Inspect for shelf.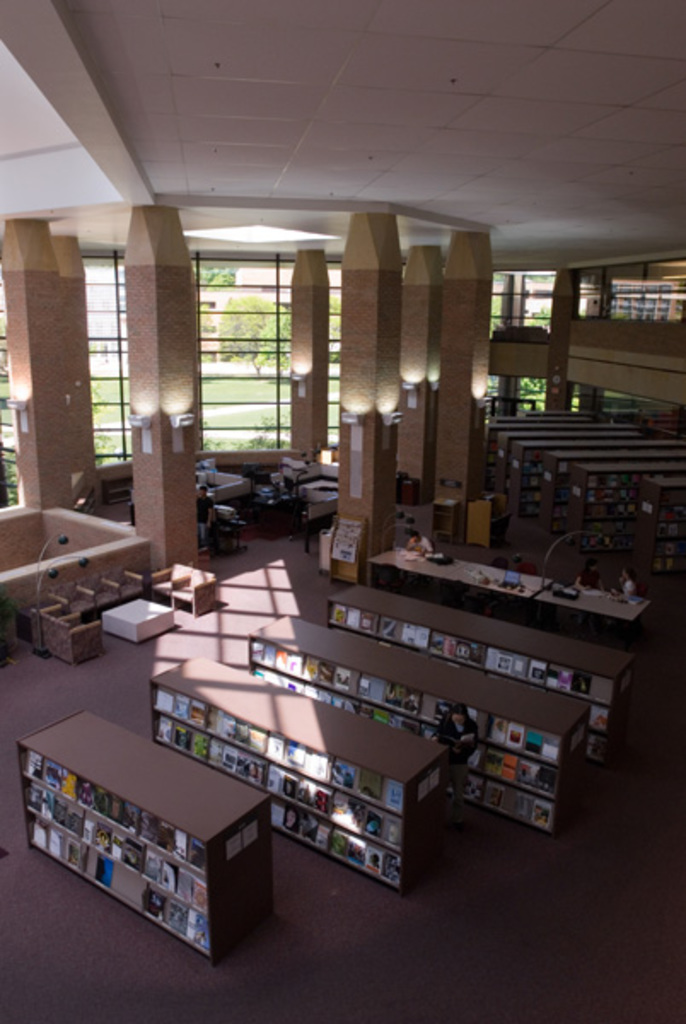
Inspection: box(225, 594, 555, 828).
